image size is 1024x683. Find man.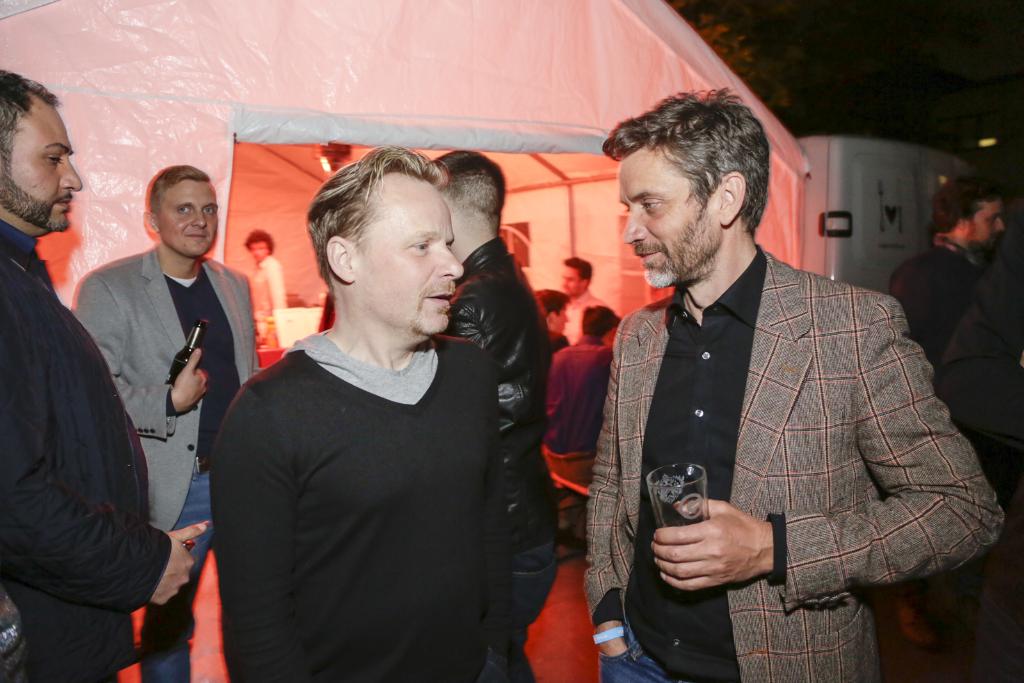
(x1=0, y1=70, x2=204, y2=682).
